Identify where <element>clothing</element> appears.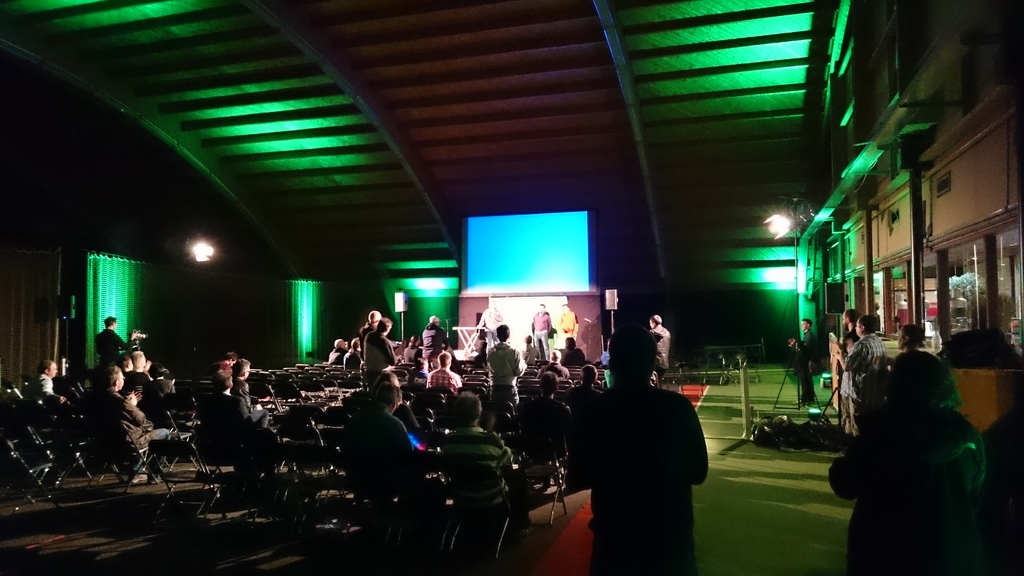
Appears at crop(26, 368, 58, 393).
